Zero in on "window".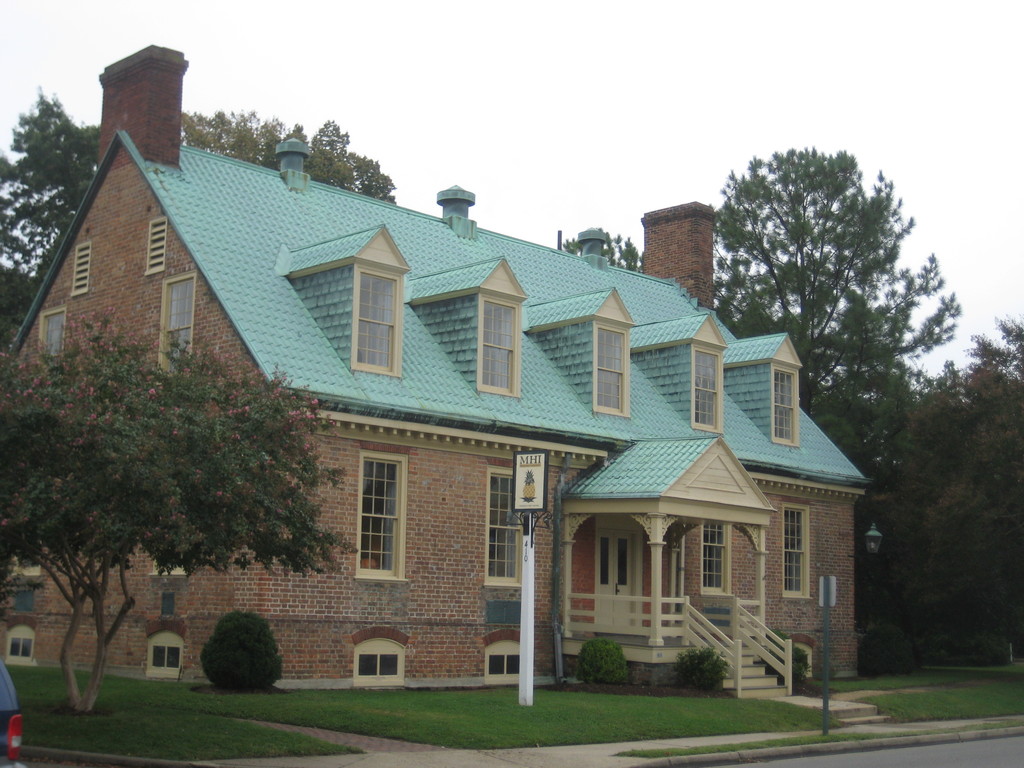
Zeroed in: 49 307 67 352.
